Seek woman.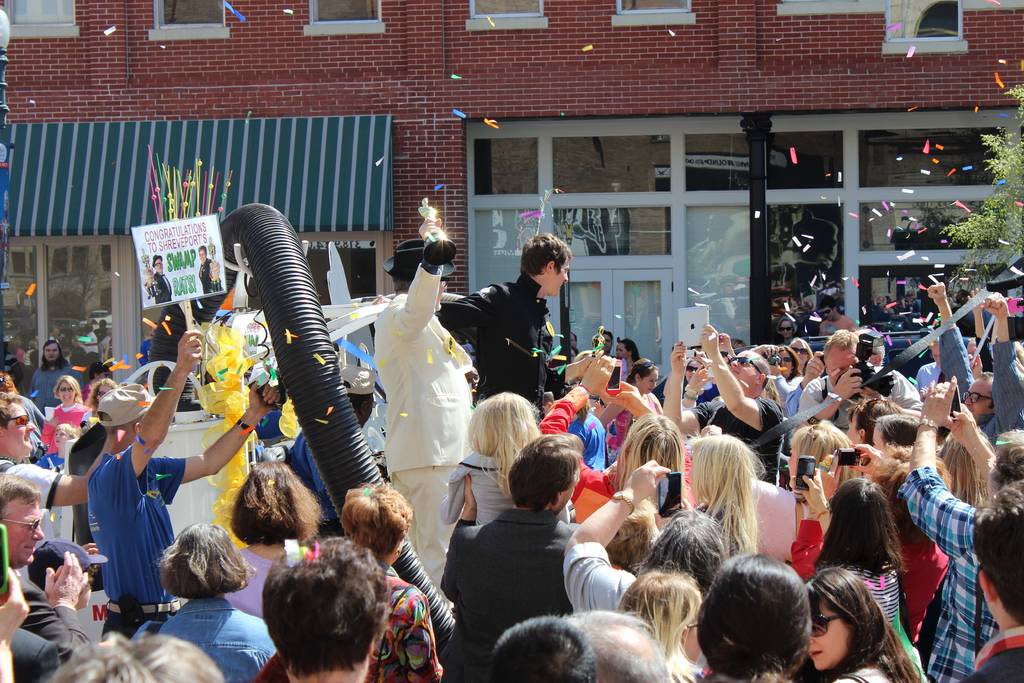
789:336:812:378.
